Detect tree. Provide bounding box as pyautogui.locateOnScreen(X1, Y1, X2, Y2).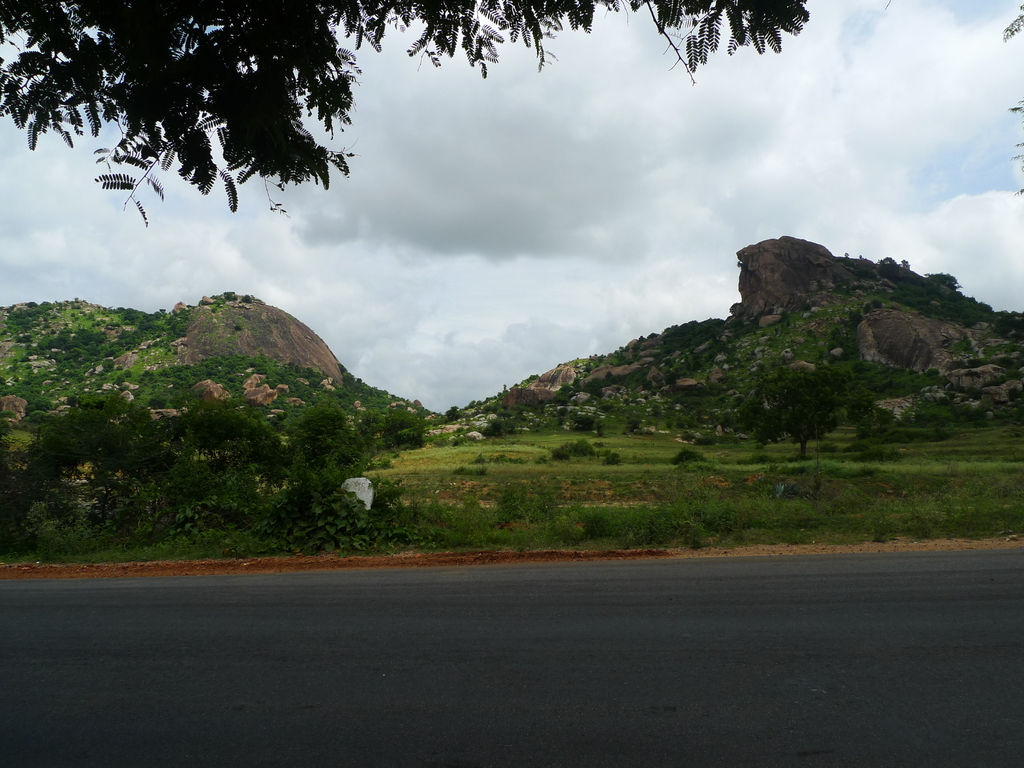
pyautogui.locateOnScreen(0, 0, 813, 228).
